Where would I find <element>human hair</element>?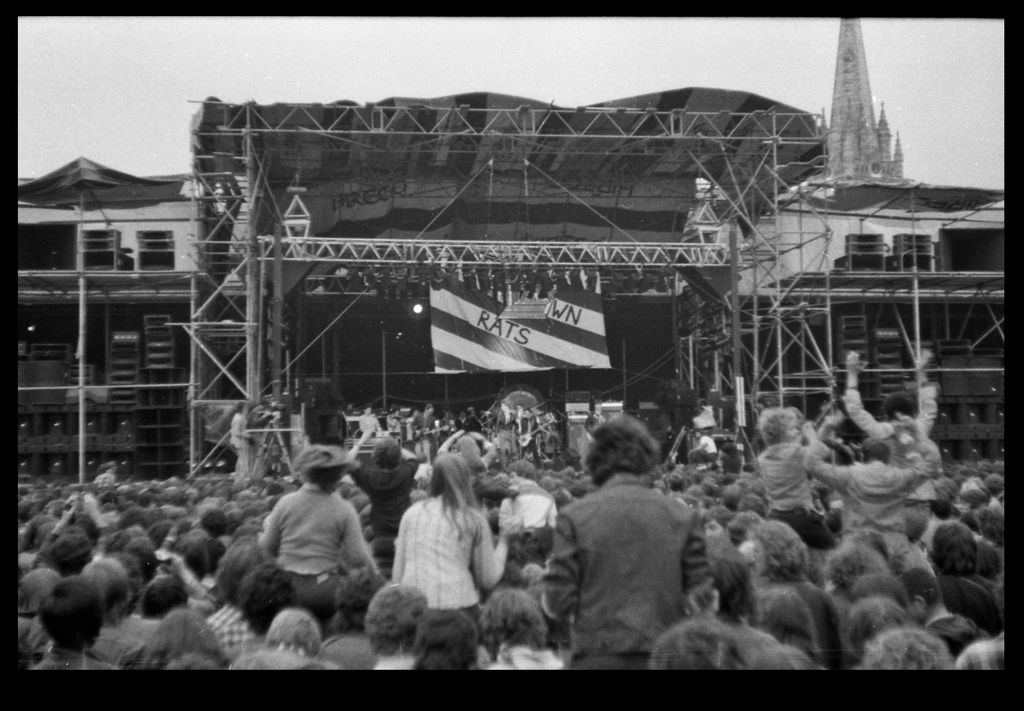
At [865, 436, 891, 461].
